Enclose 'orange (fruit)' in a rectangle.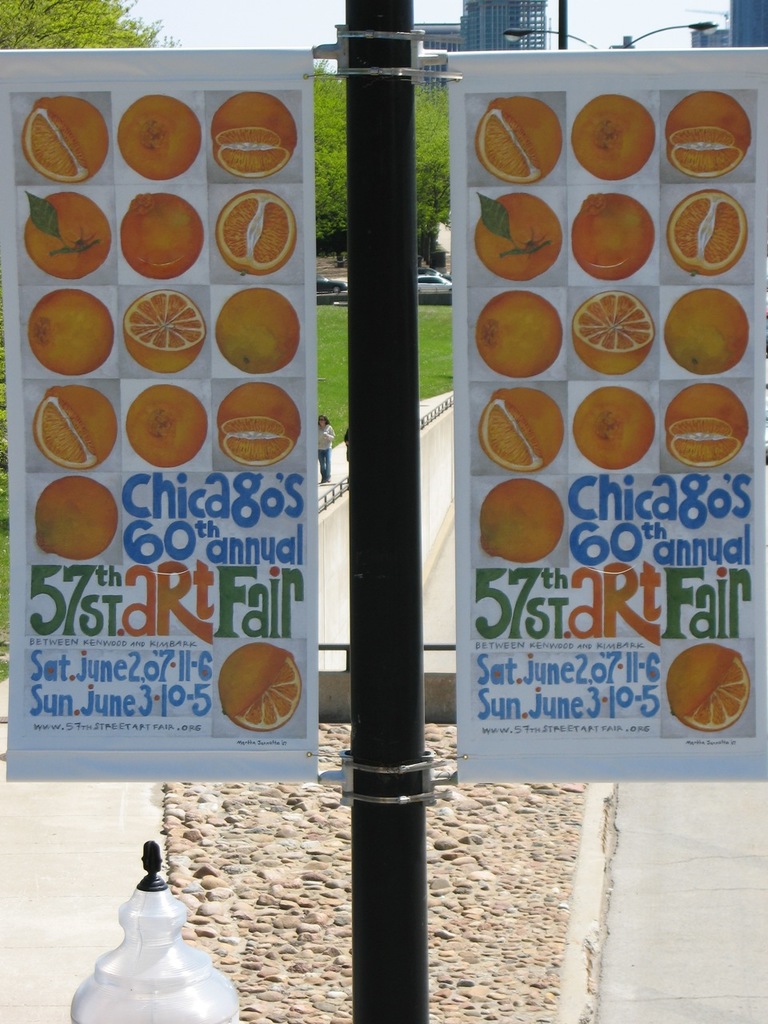
(left=211, top=88, right=298, bottom=176).
